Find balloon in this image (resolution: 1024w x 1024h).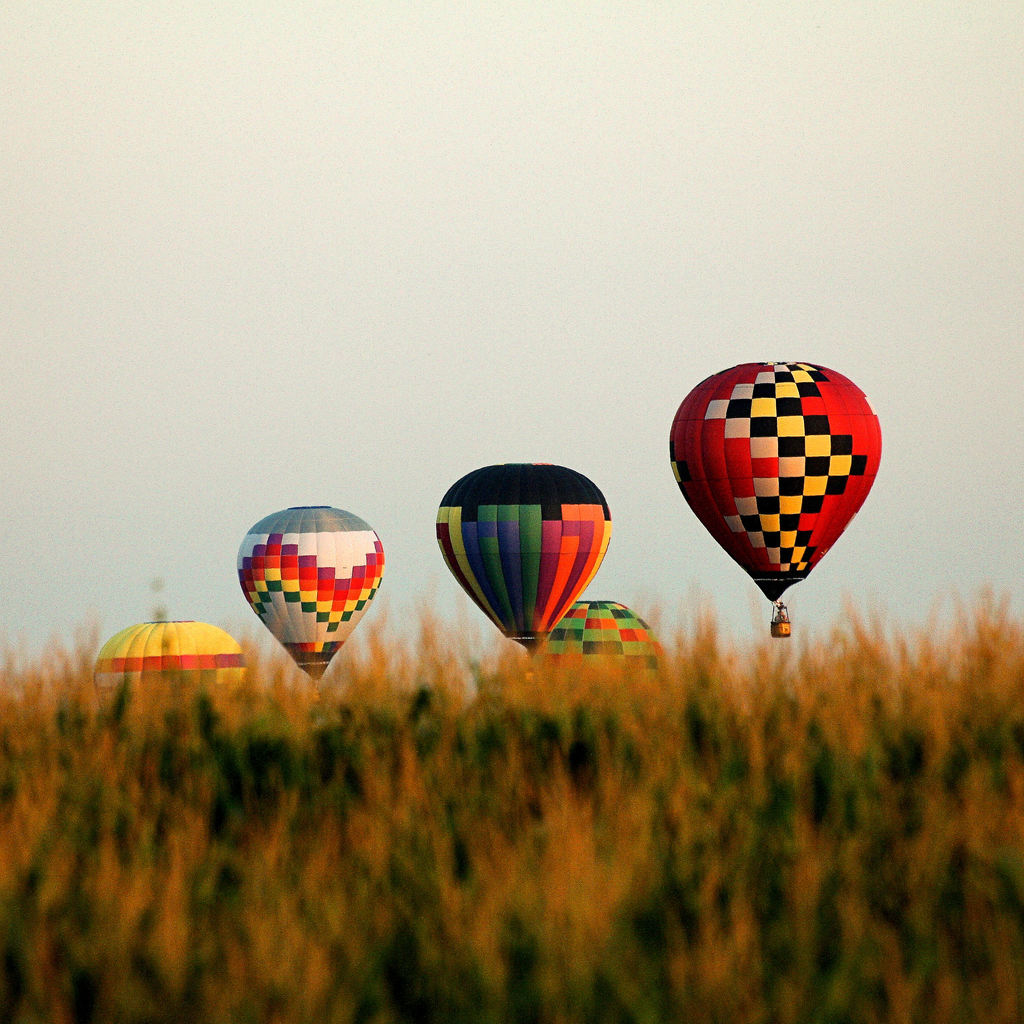
{"left": 542, "top": 587, "right": 656, "bottom": 662}.
